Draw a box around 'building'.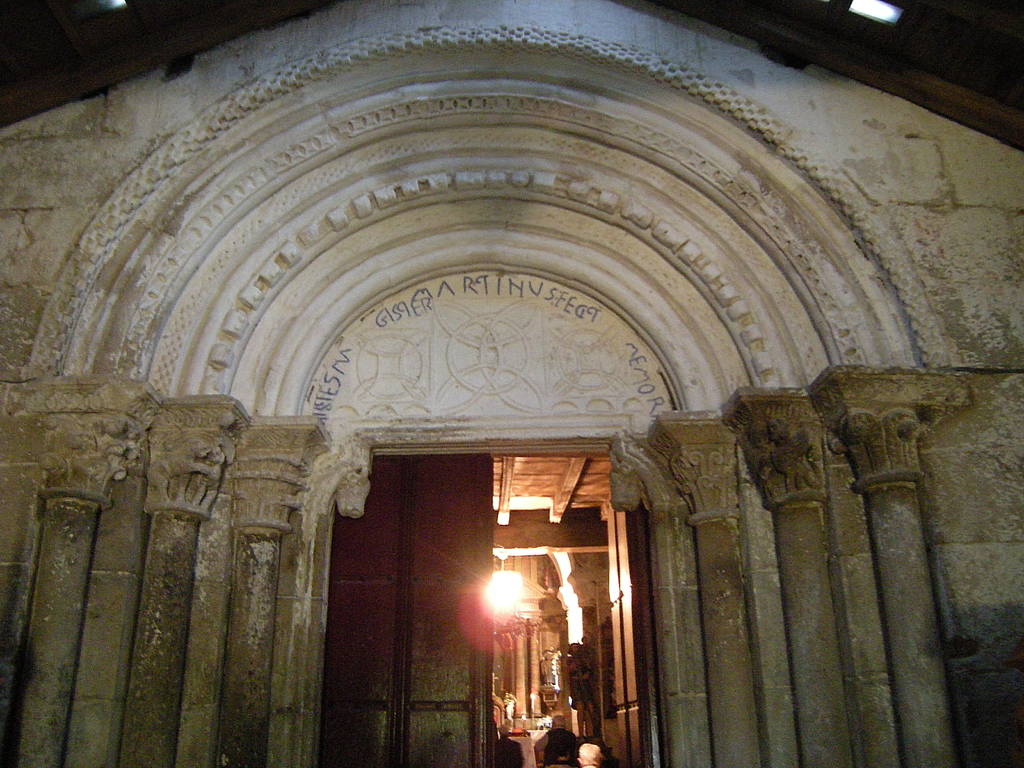
bbox(0, 0, 1023, 767).
